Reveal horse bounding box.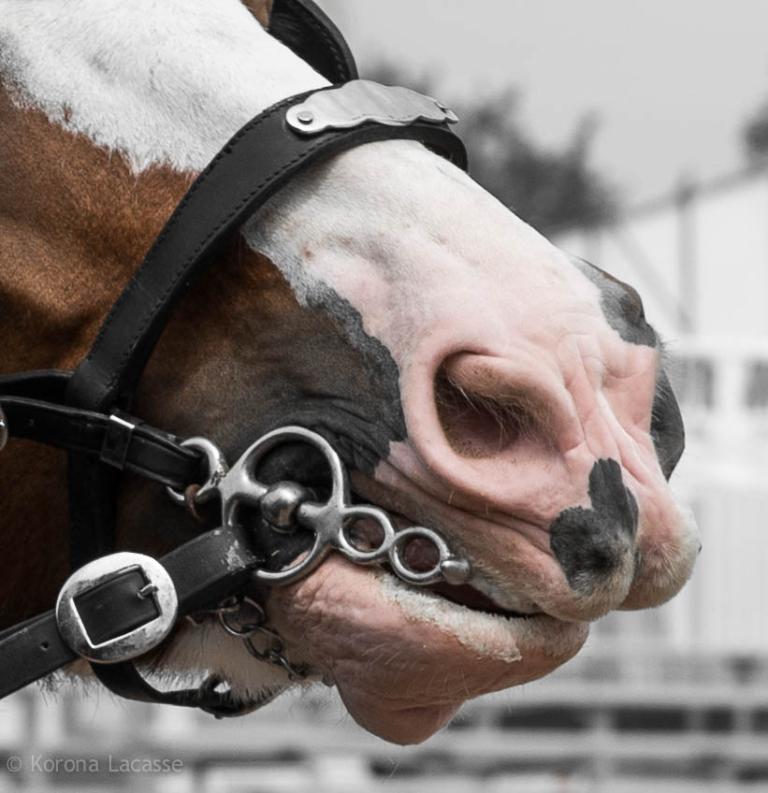
Revealed: (0,0,702,746).
